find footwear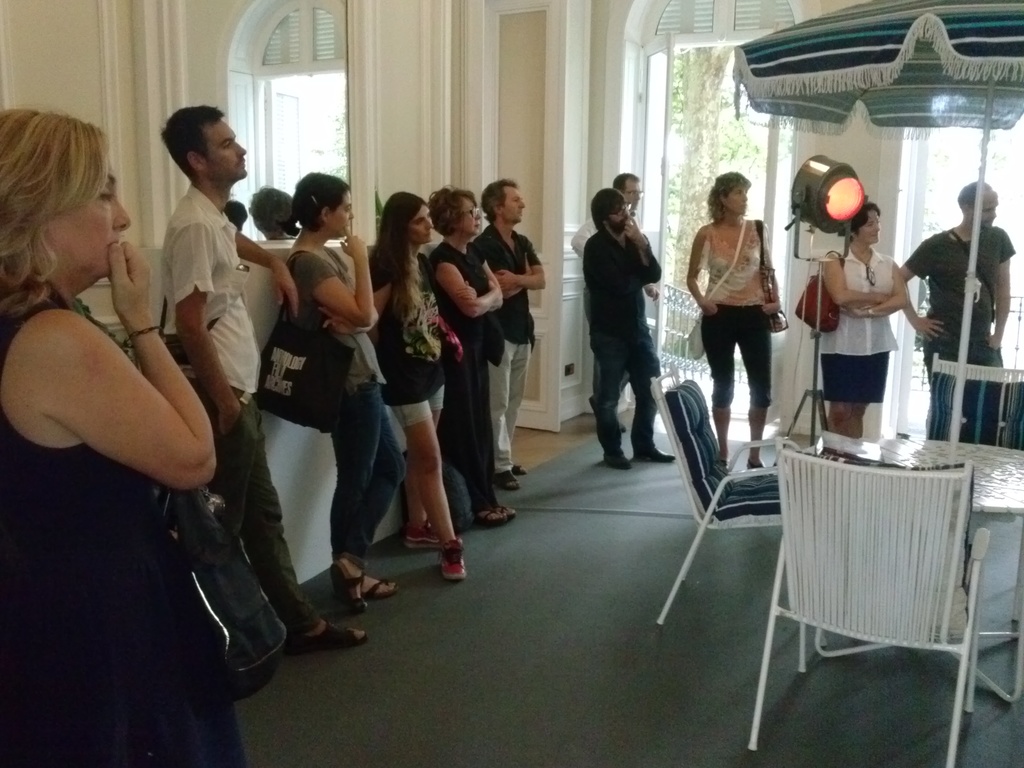
<box>492,470,525,492</box>
